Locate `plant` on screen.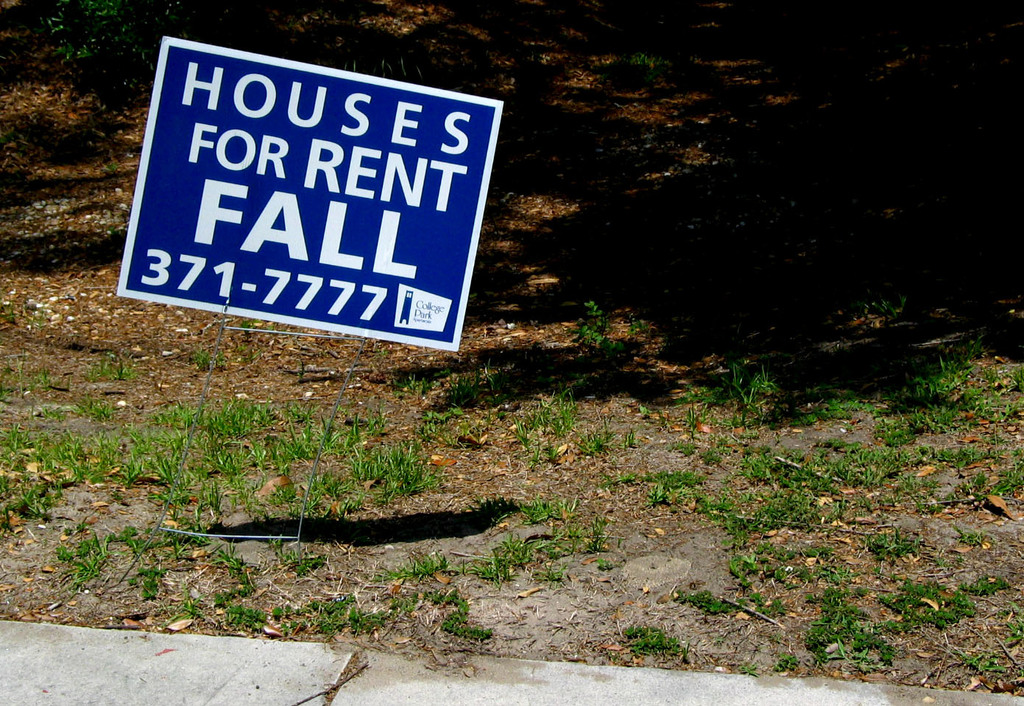
On screen at 53,510,105,595.
